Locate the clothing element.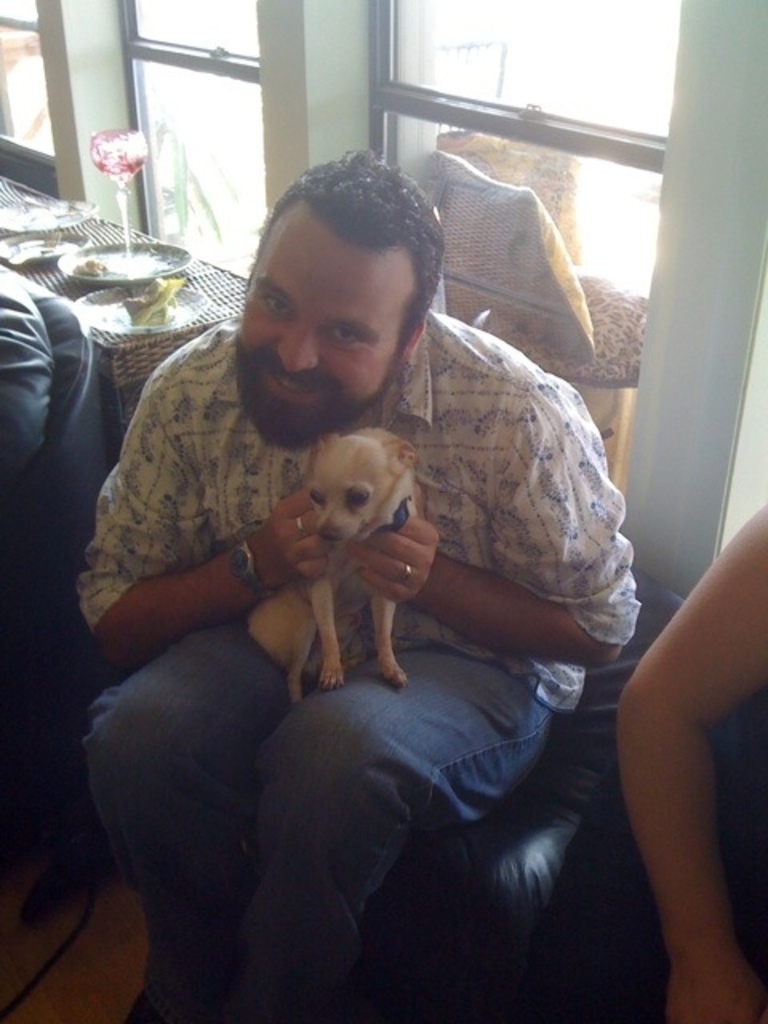
Element bbox: l=0, t=264, r=53, b=477.
